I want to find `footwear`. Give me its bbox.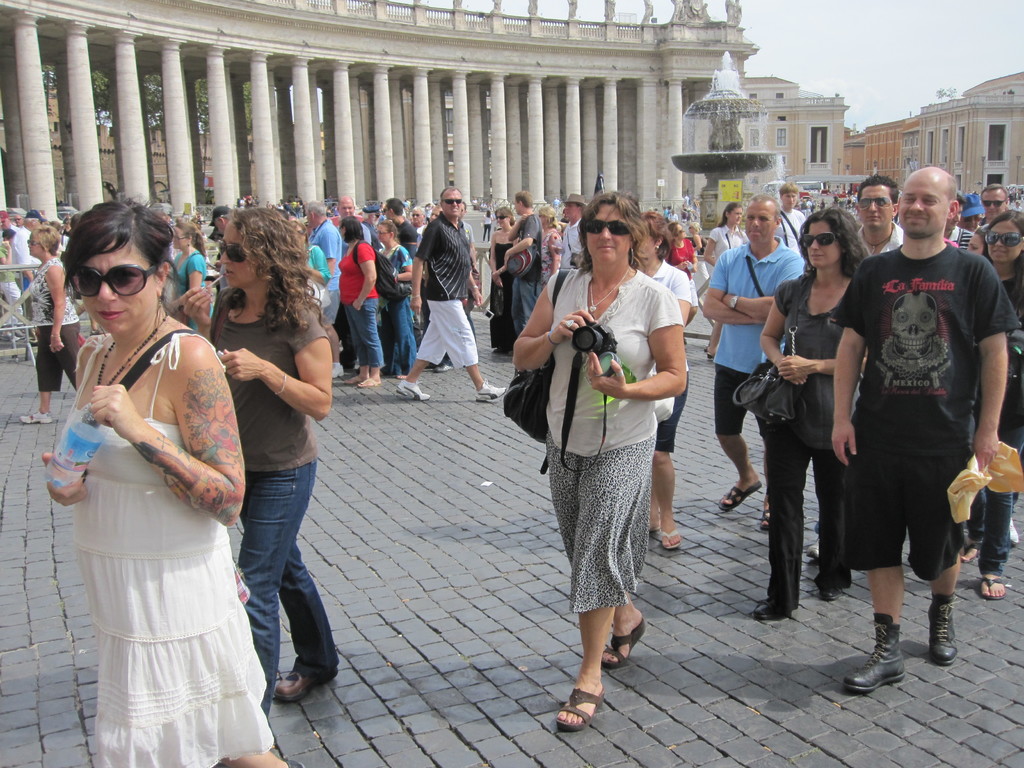
(x1=662, y1=531, x2=683, y2=548).
